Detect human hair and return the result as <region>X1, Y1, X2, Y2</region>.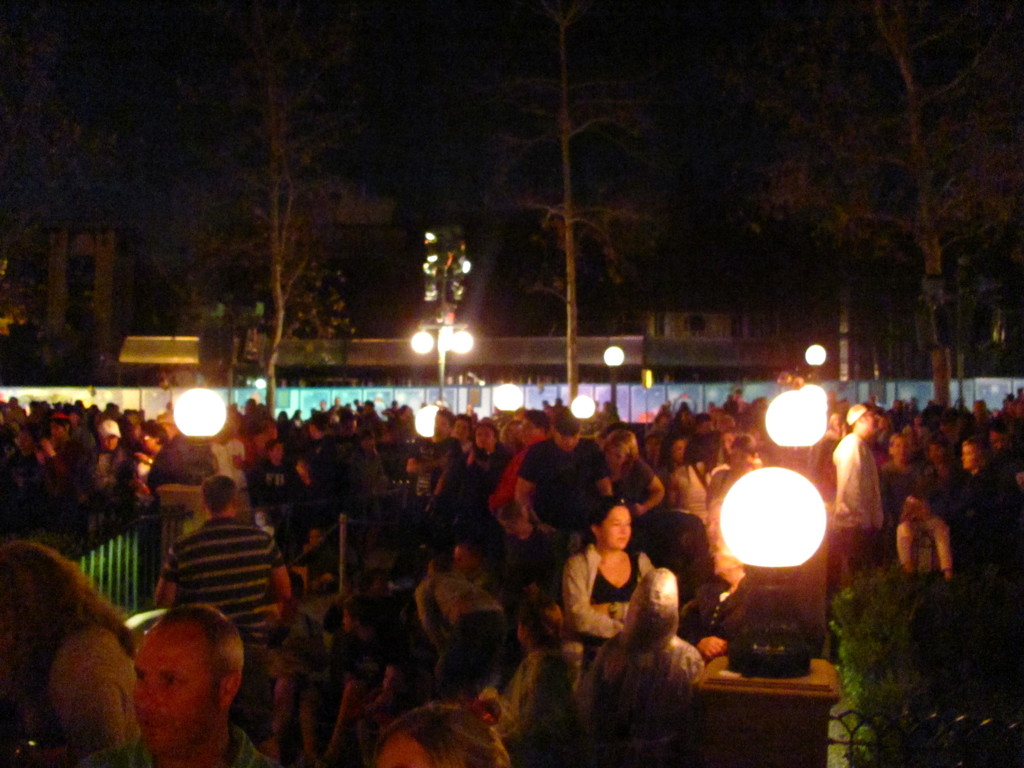
<region>0, 540, 148, 721</region>.
